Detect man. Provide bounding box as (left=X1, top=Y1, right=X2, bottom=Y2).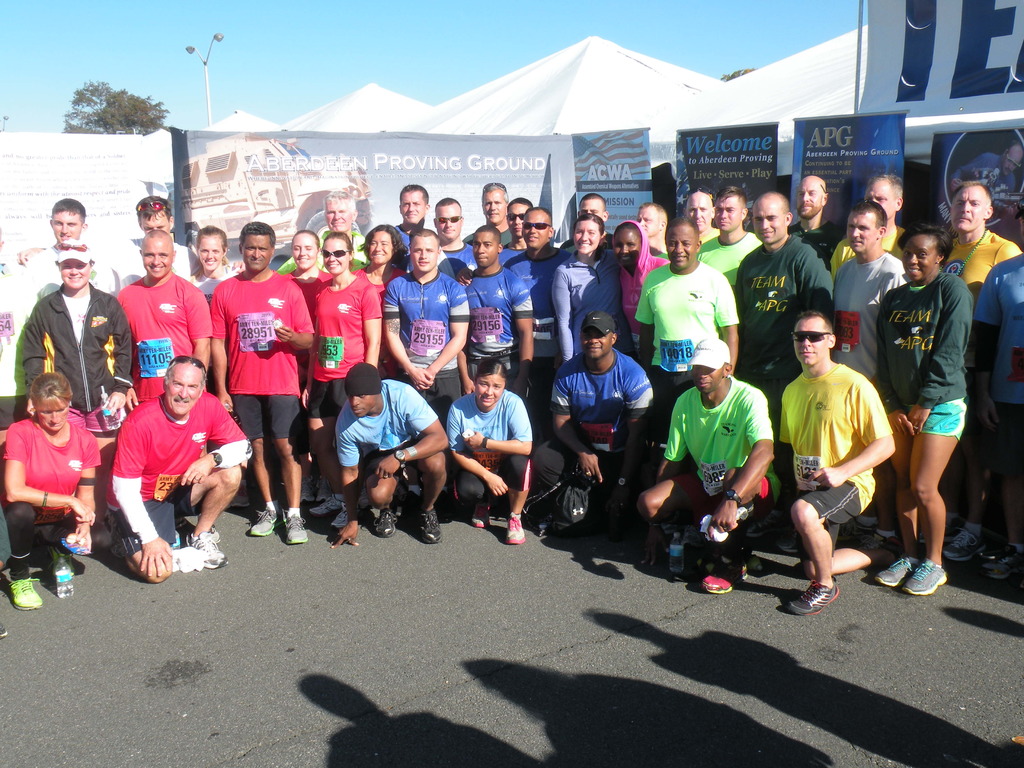
(left=6, top=199, right=116, bottom=319).
